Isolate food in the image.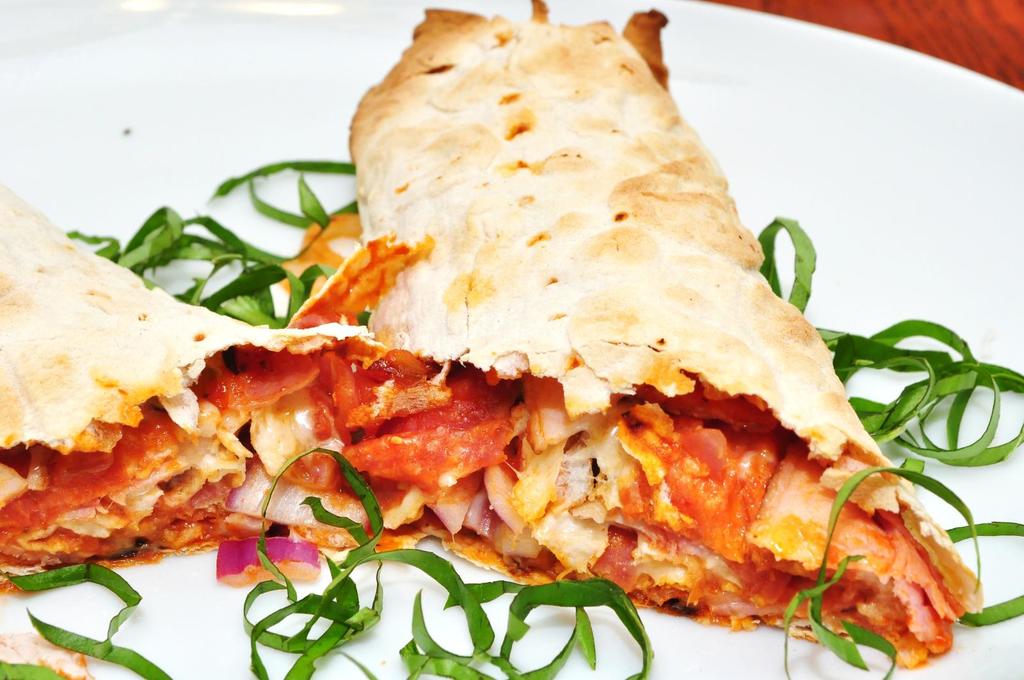
Isolated region: 309, 534, 1023, 679.
